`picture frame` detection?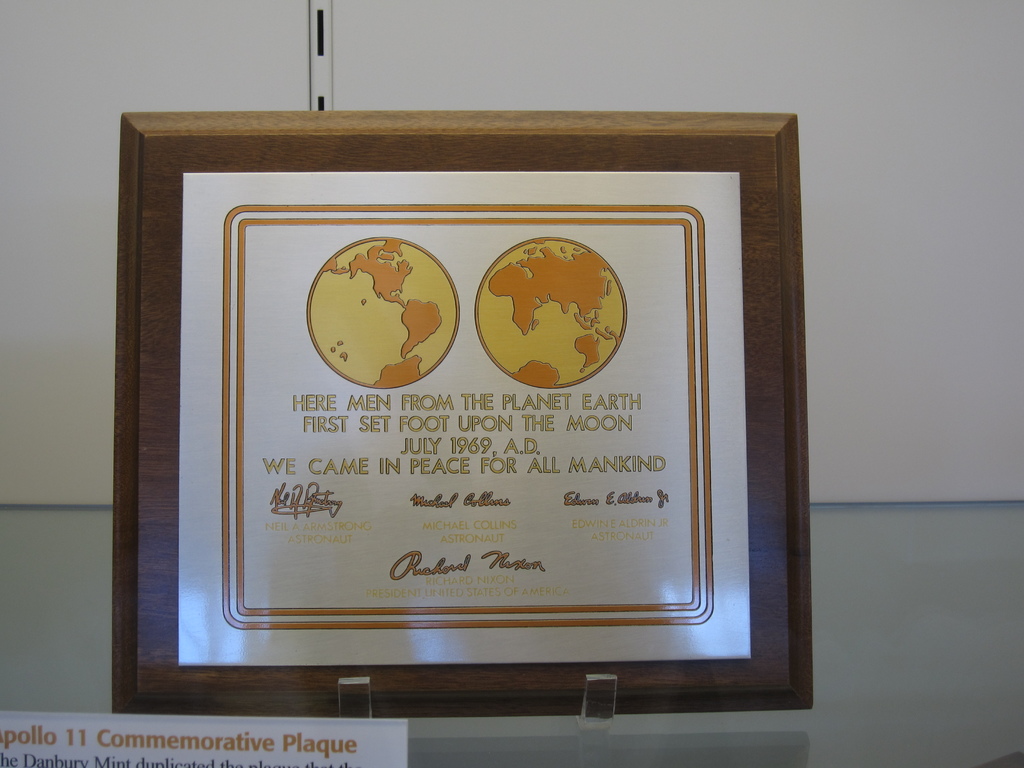
crop(116, 135, 808, 699)
